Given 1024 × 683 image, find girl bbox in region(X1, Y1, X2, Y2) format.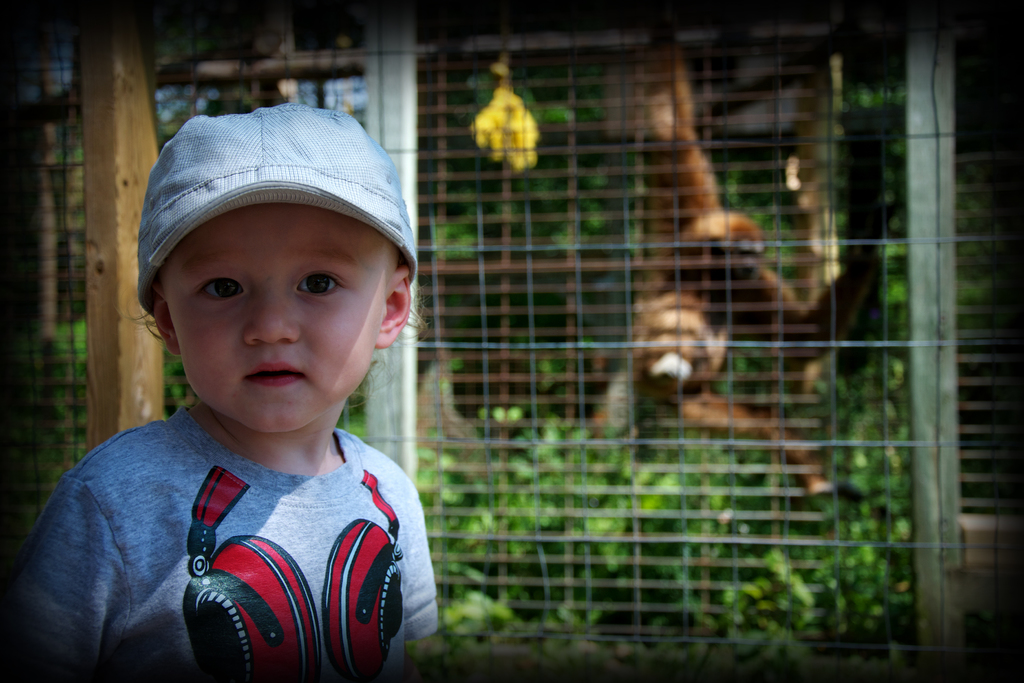
region(17, 105, 440, 682).
